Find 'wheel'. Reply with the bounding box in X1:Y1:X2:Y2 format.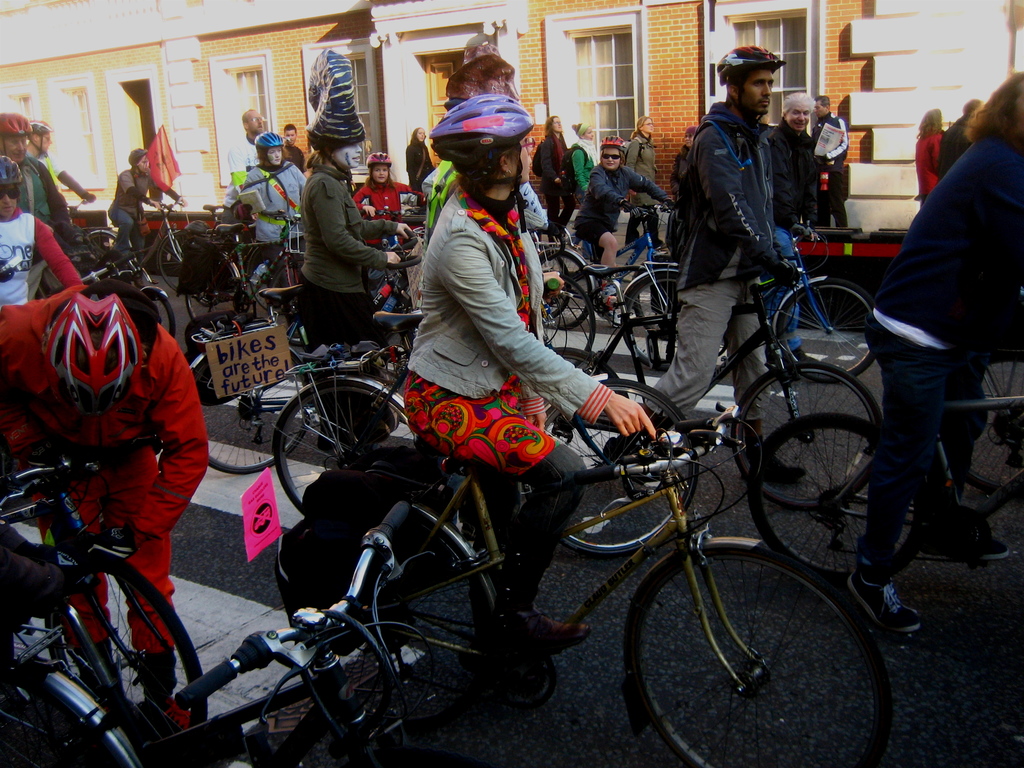
139:290:172:341.
